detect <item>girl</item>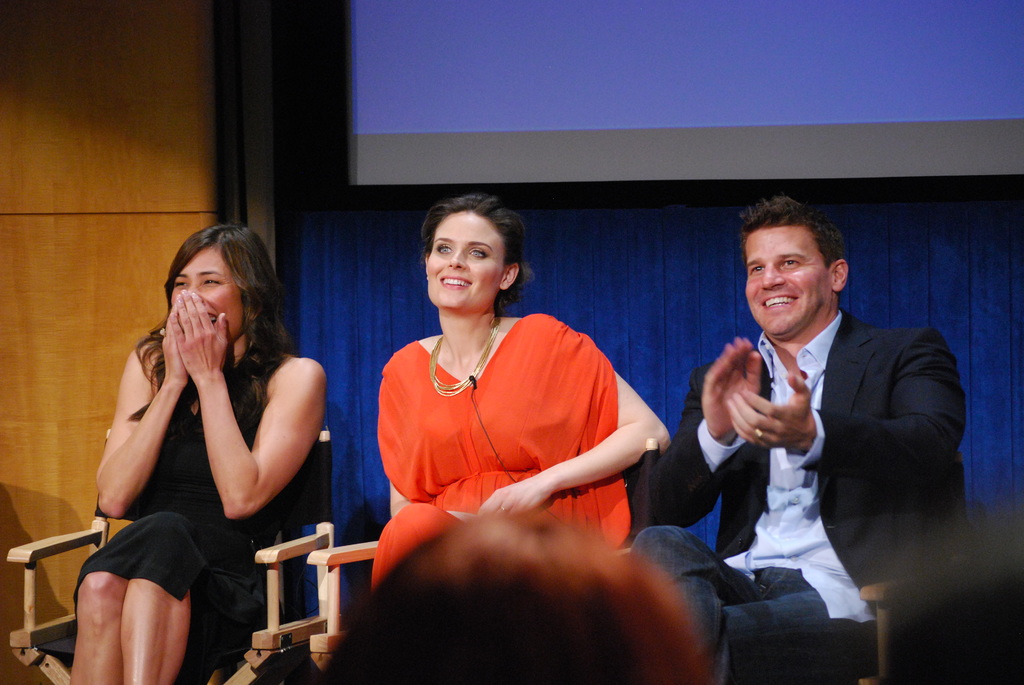
(68, 226, 328, 684)
